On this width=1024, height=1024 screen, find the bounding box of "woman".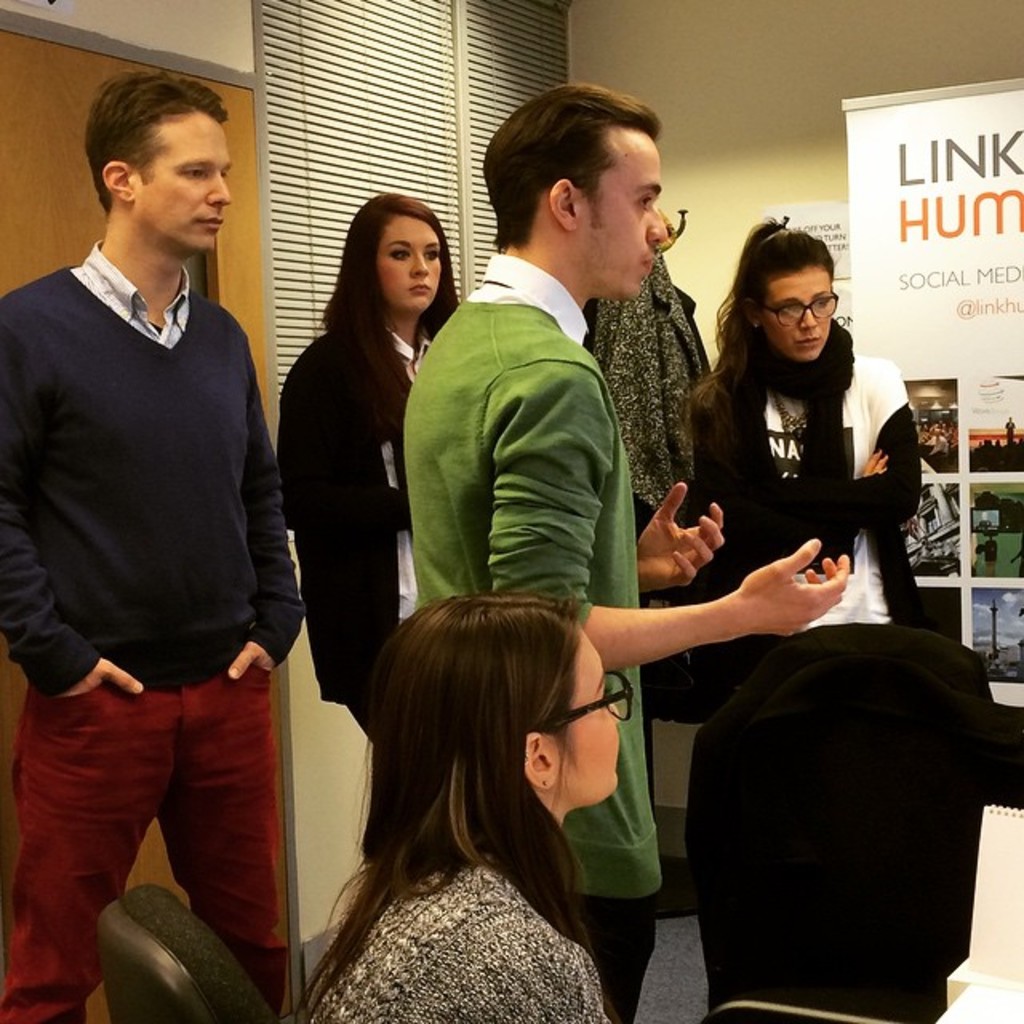
Bounding box: Rect(301, 595, 630, 1022).
